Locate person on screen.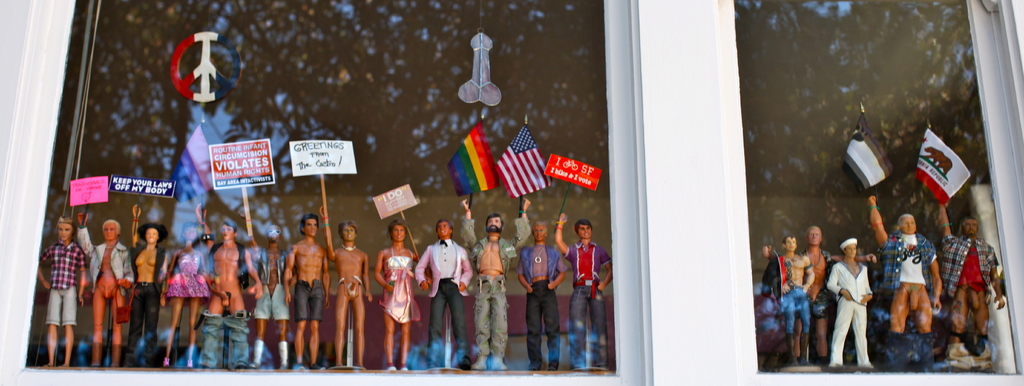
On screen at <box>372,226,418,361</box>.
